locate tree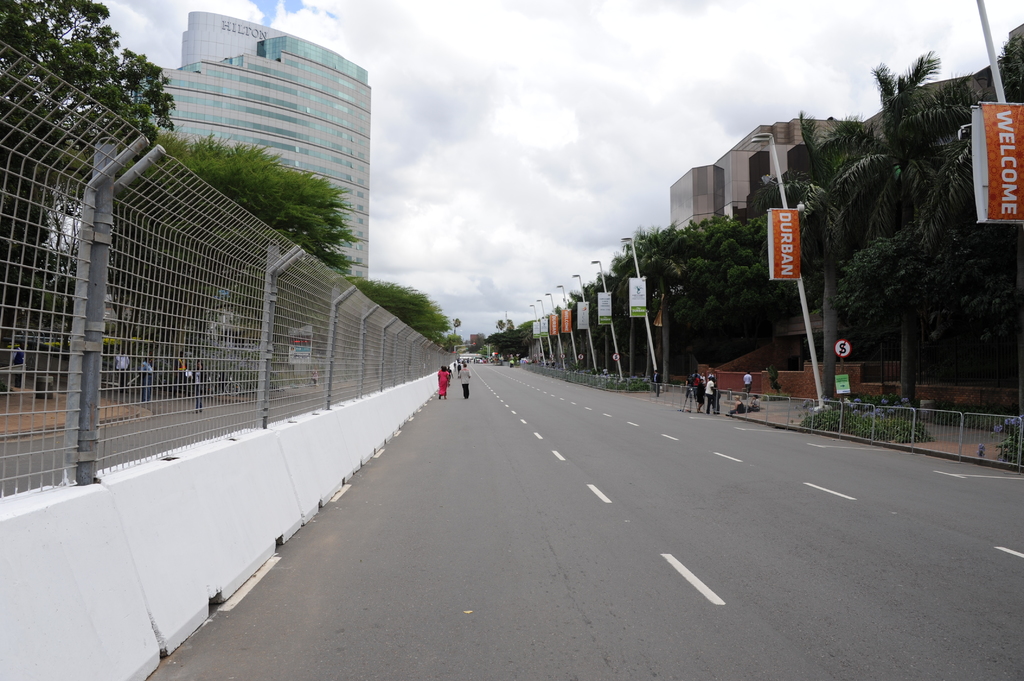
{"left": 753, "top": 48, "right": 1020, "bottom": 418}
